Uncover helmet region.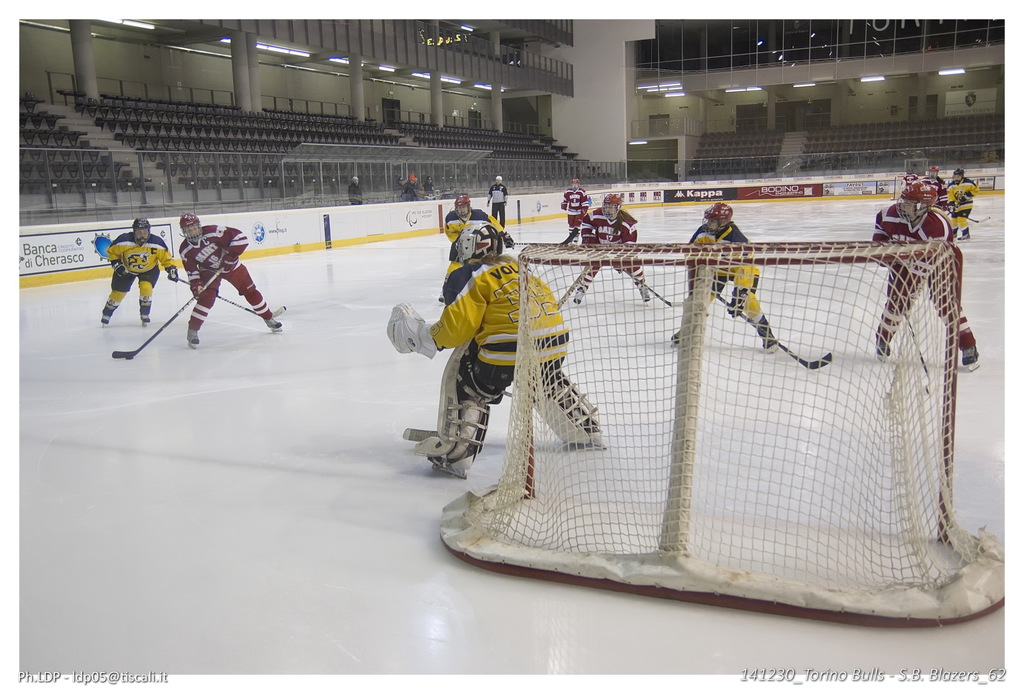
Uncovered: 134:216:149:245.
